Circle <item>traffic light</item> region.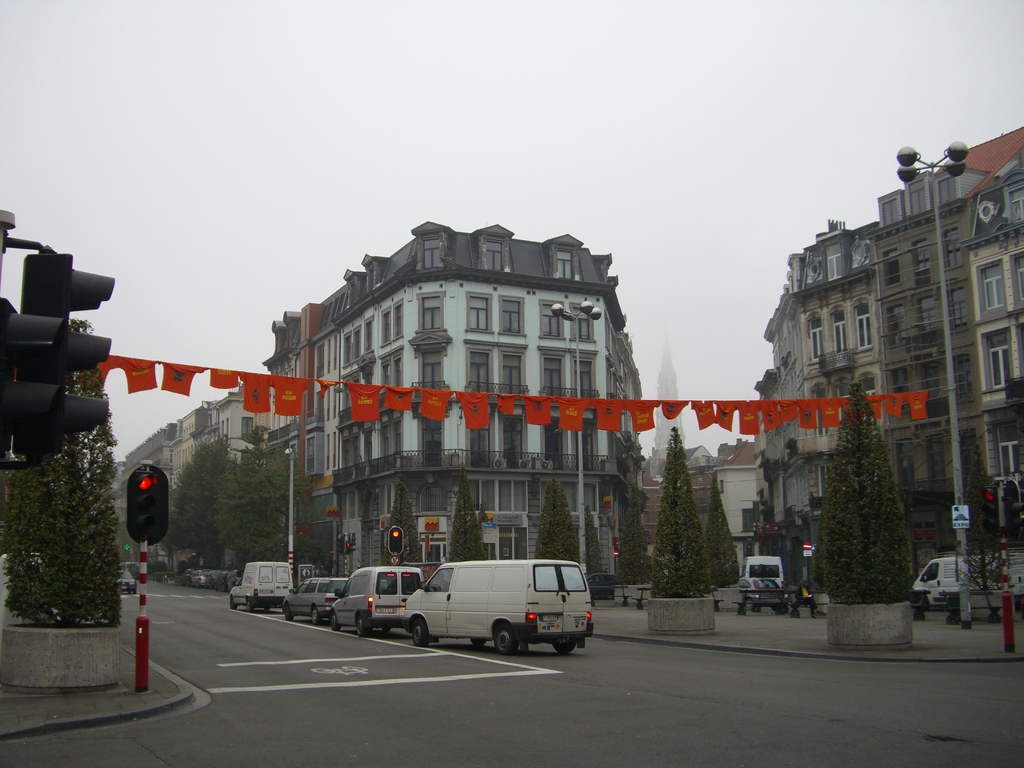
Region: bbox=[126, 466, 171, 548].
